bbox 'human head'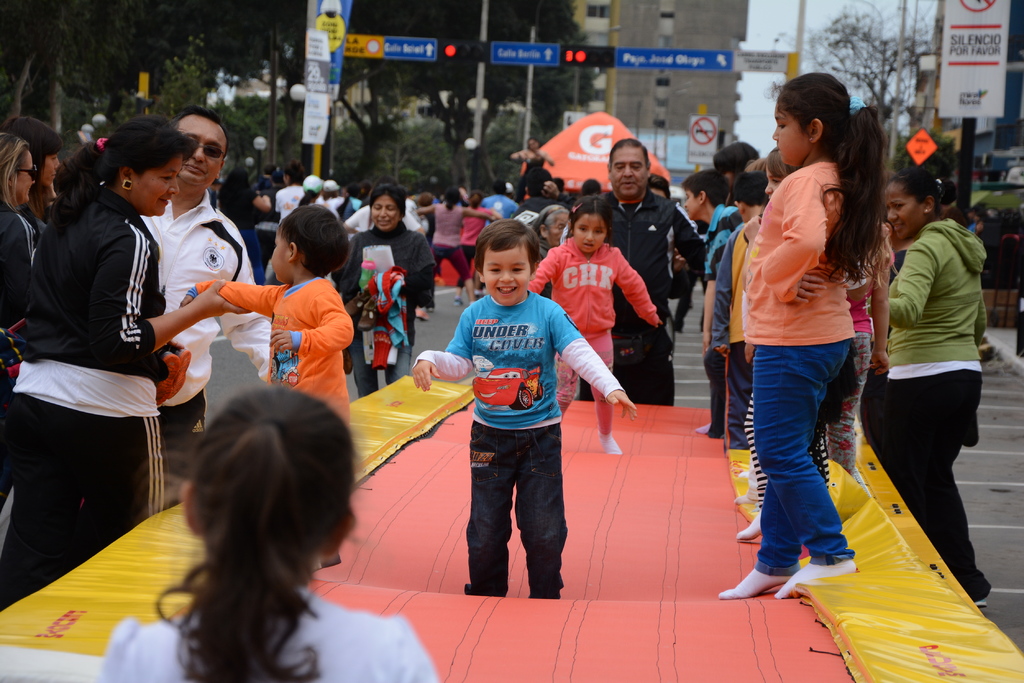
BBox(262, 161, 275, 175)
